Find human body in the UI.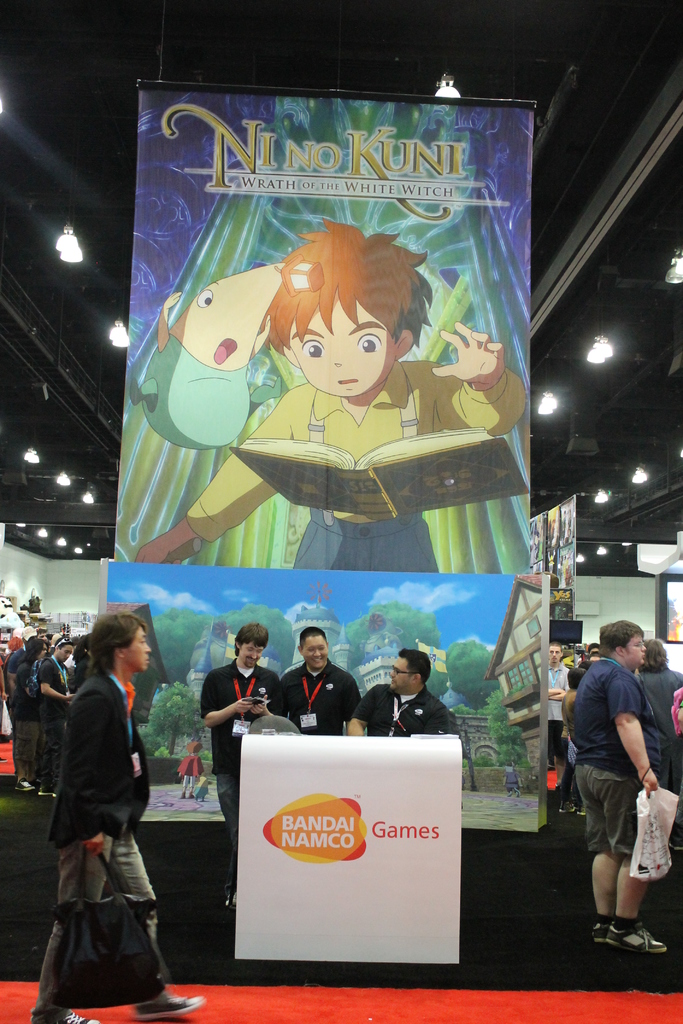
UI element at locate(193, 623, 287, 910).
